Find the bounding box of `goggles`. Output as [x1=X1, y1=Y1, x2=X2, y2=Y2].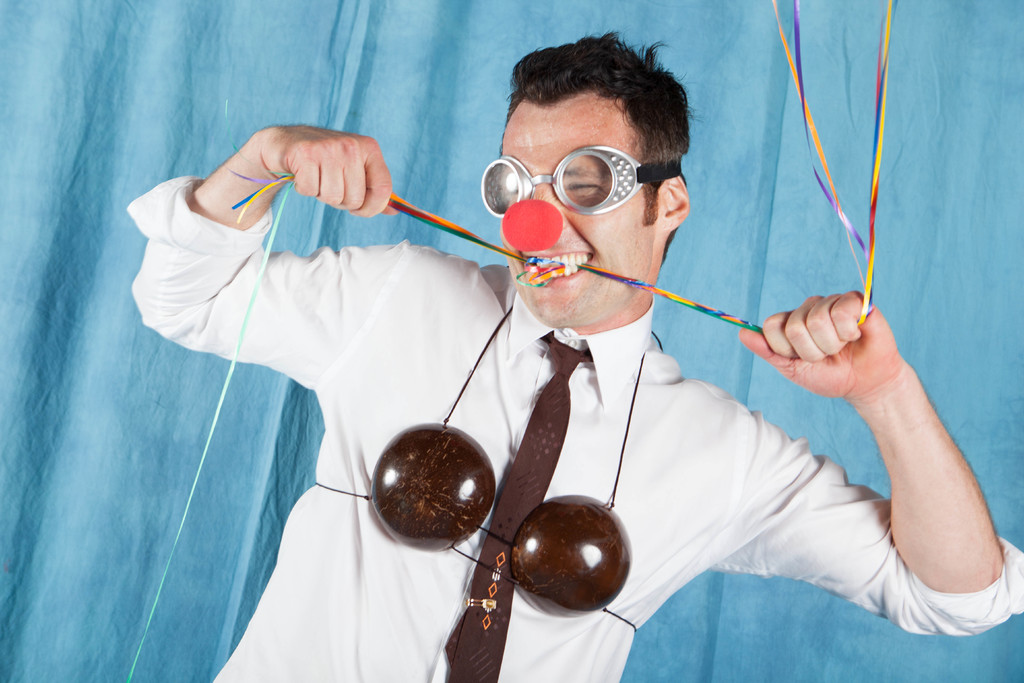
[x1=479, y1=138, x2=684, y2=212].
